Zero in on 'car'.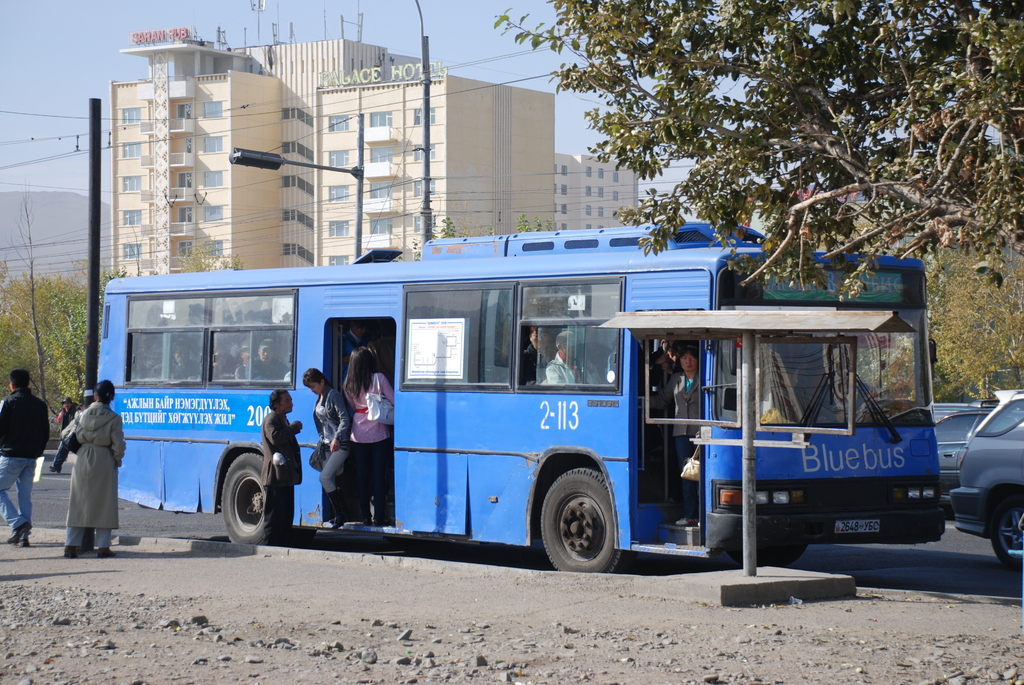
Zeroed in: (935,407,991,486).
